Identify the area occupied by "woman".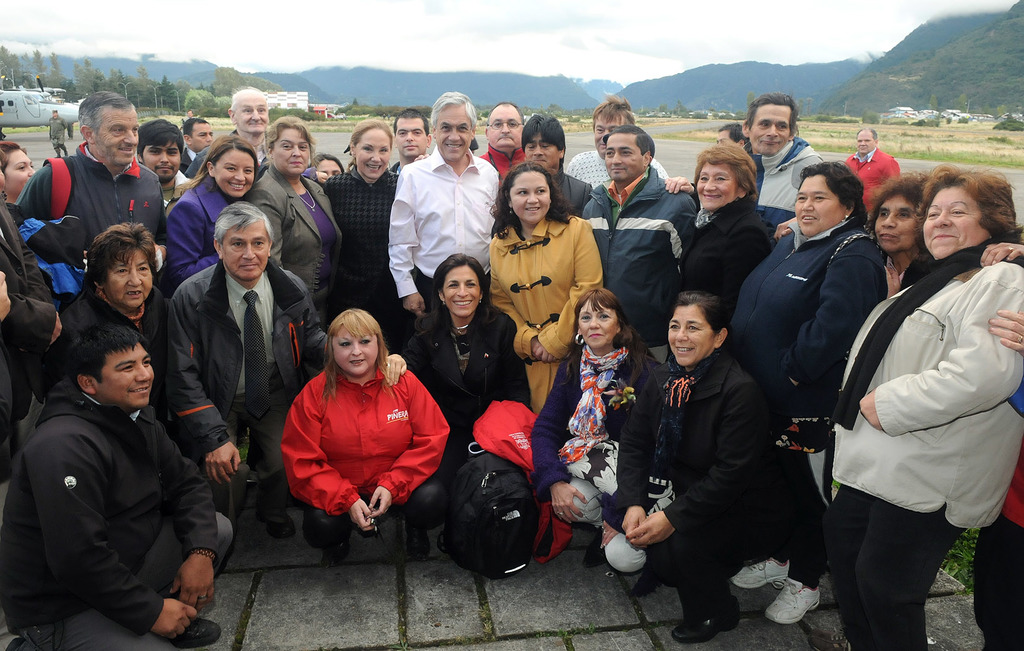
Area: 54, 221, 173, 398.
